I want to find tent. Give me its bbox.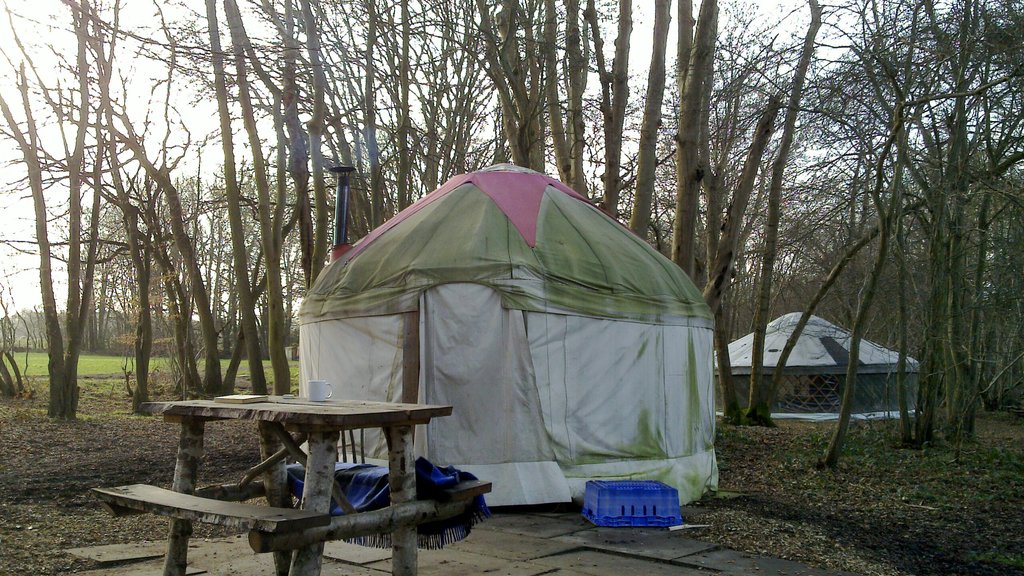
x1=719 y1=314 x2=922 y2=429.
